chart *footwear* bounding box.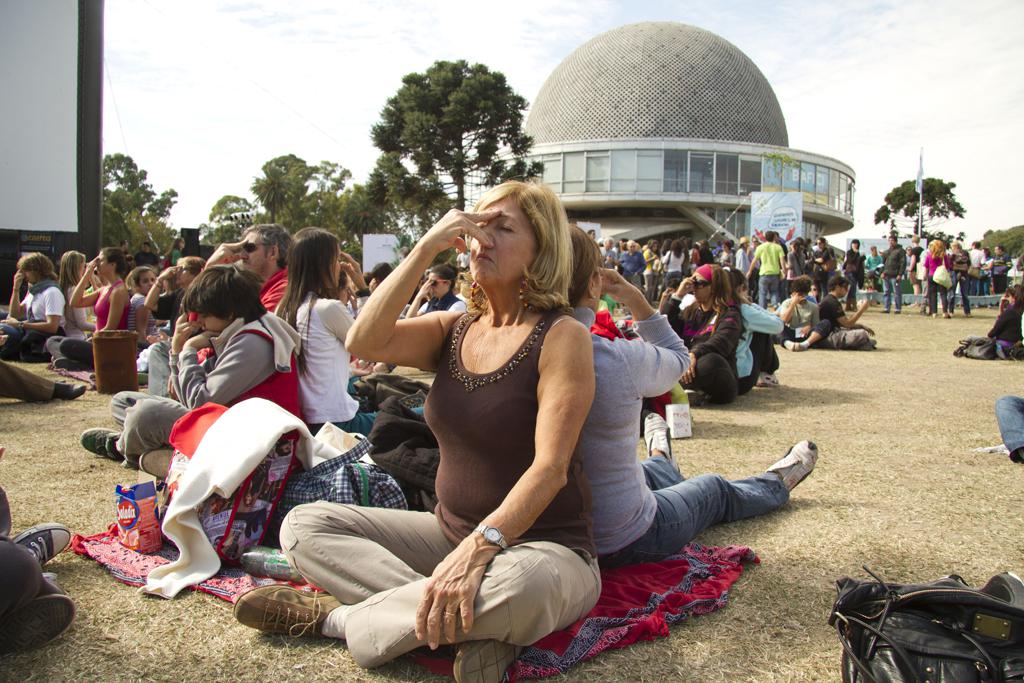
Charted: <region>645, 409, 681, 473</region>.
